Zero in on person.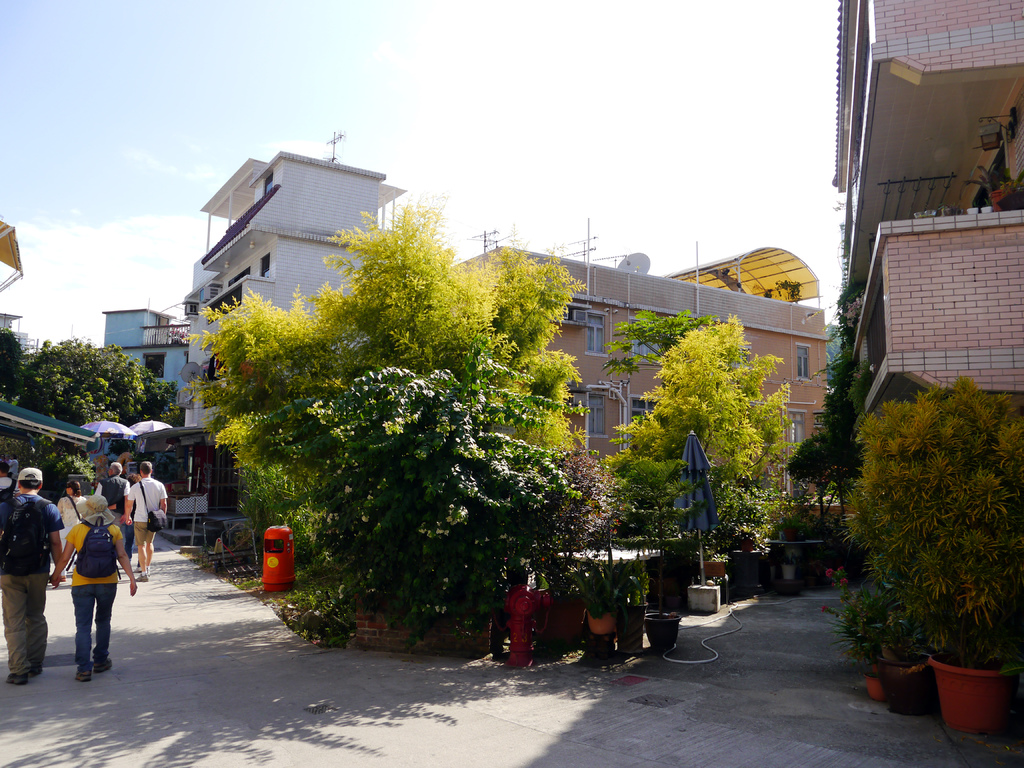
Zeroed in: l=60, t=482, r=84, b=573.
